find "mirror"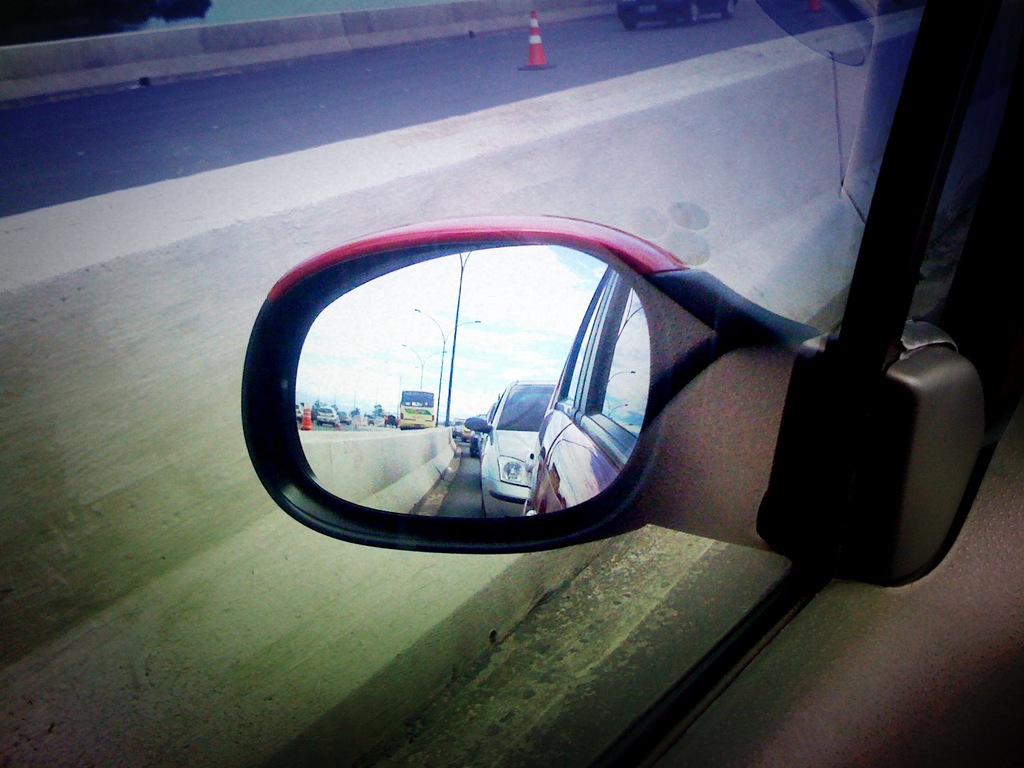
[296, 243, 651, 516]
